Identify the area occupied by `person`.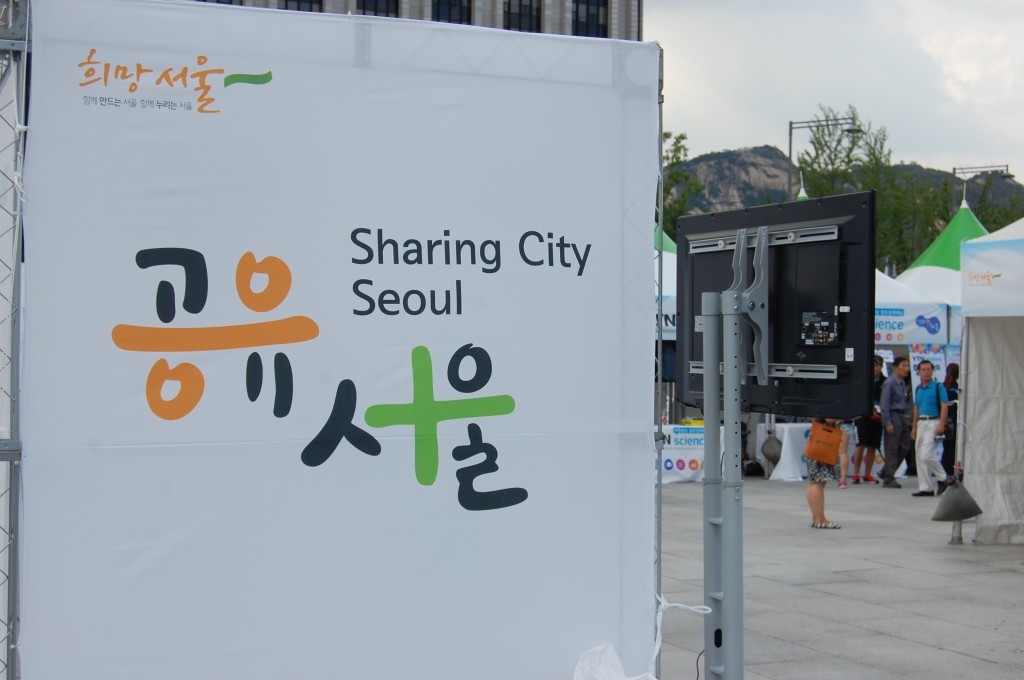
Area: rect(938, 359, 960, 483).
